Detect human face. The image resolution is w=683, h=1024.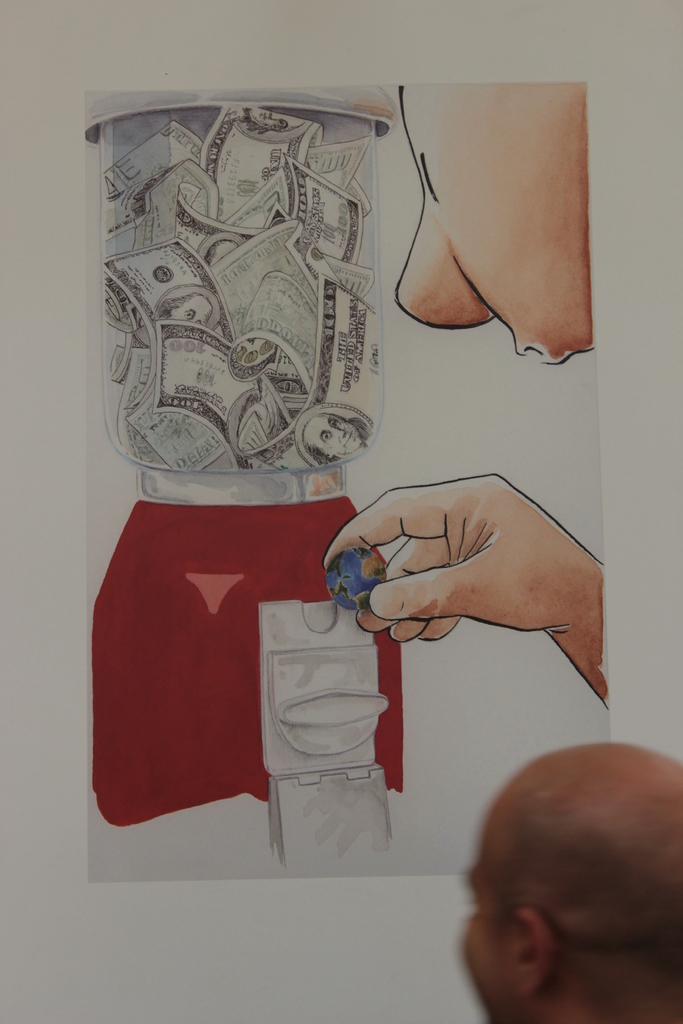
x1=460 y1=819 x2=502 y2=1023.
